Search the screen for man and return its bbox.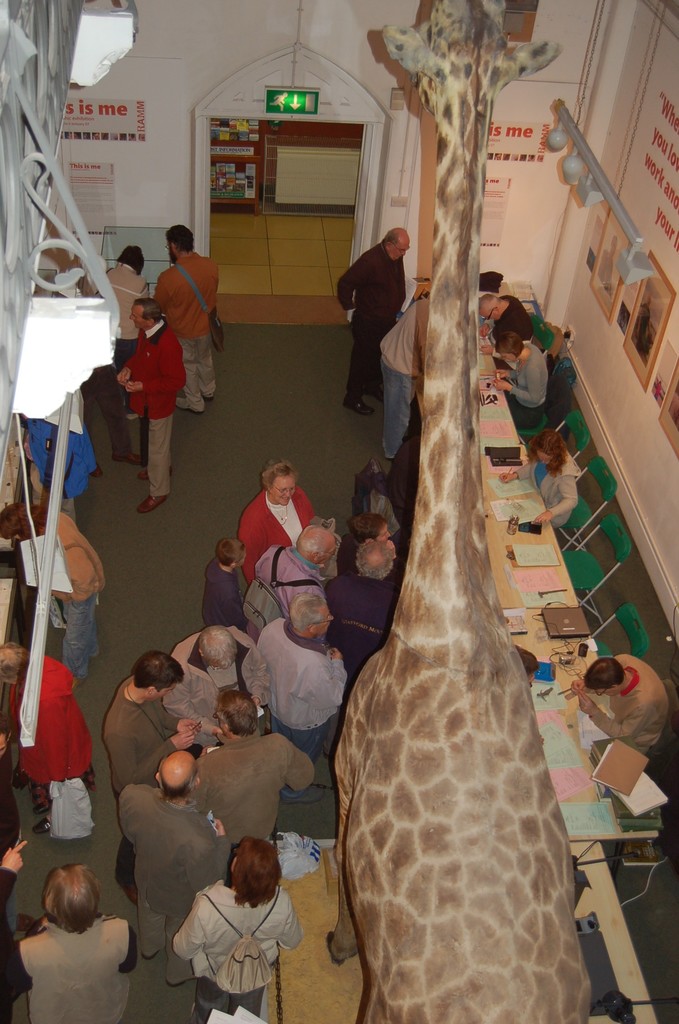
Found: [237,592,349,802].
